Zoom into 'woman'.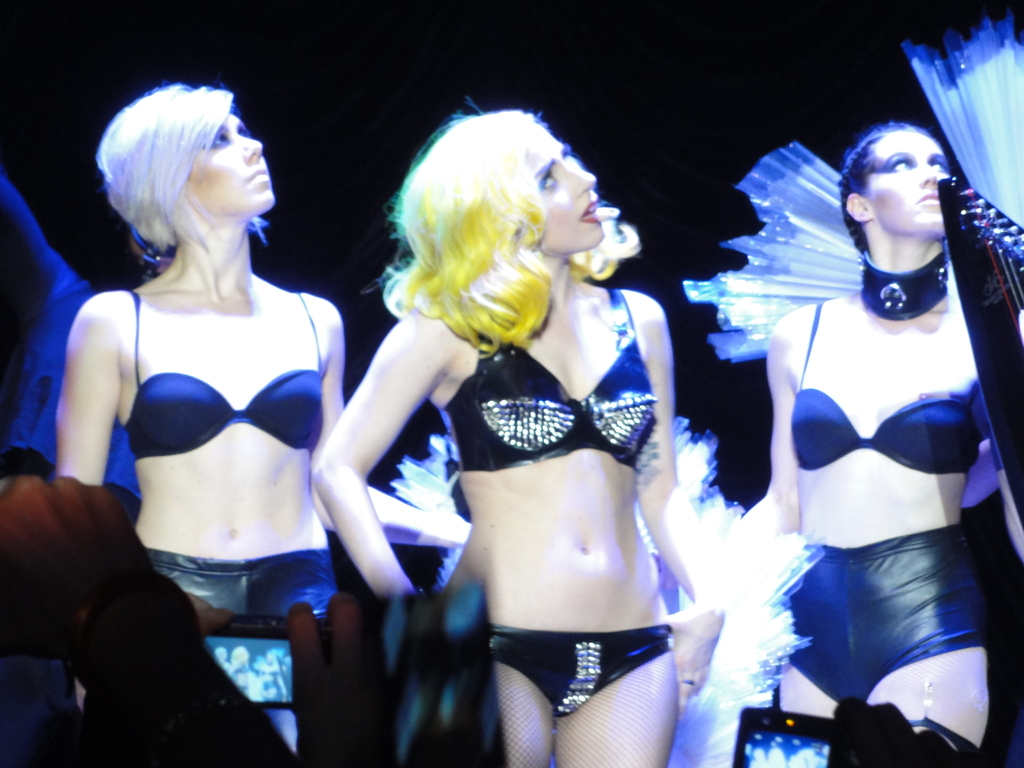
Zoom target: <box>308,97,730,767</box>.
